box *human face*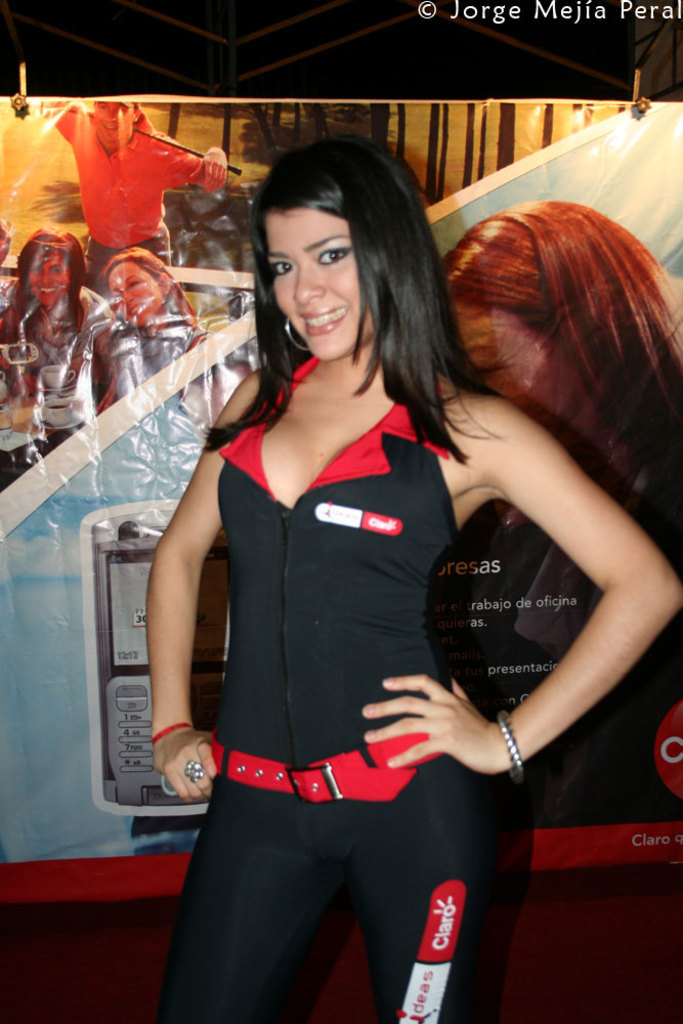
<bbox>91, 96, 134, 148</bbox>
